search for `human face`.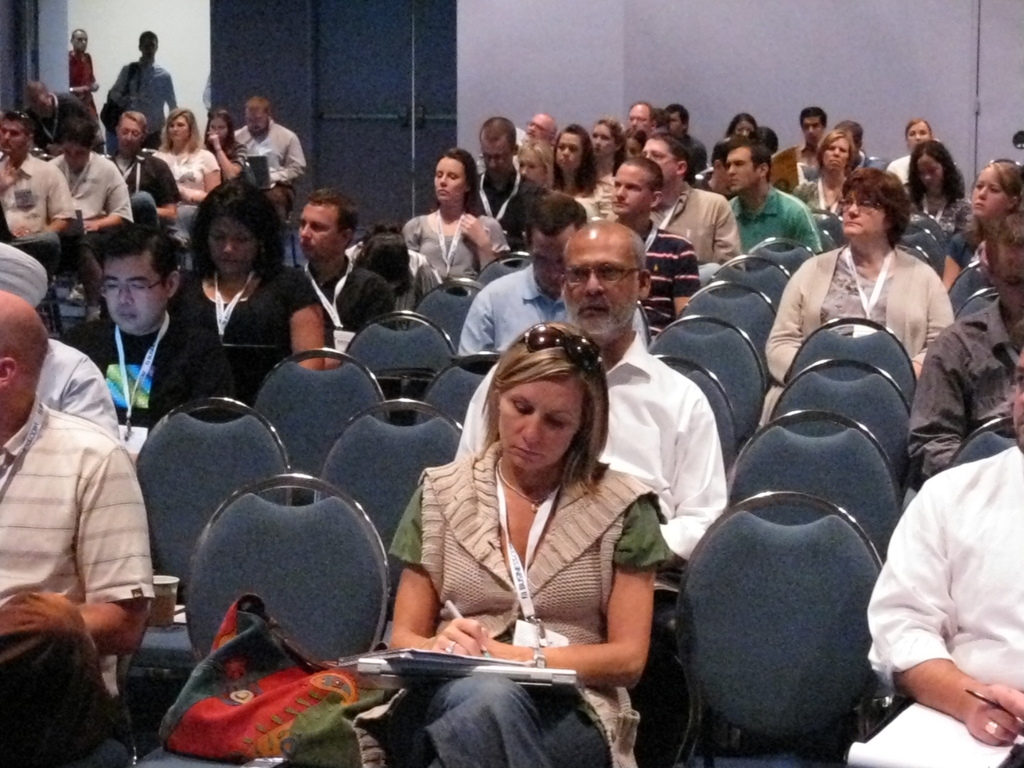
Found at box(530, 228, 570, 289).
